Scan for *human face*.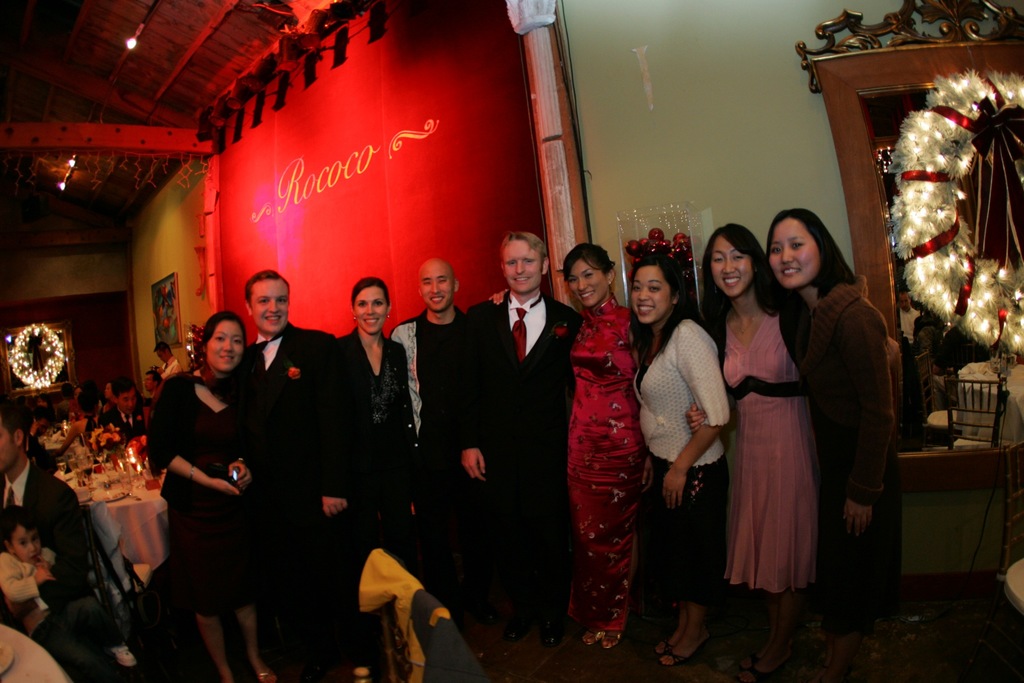
Scan result: [left=118, top=397, right=136, bottom=409].
